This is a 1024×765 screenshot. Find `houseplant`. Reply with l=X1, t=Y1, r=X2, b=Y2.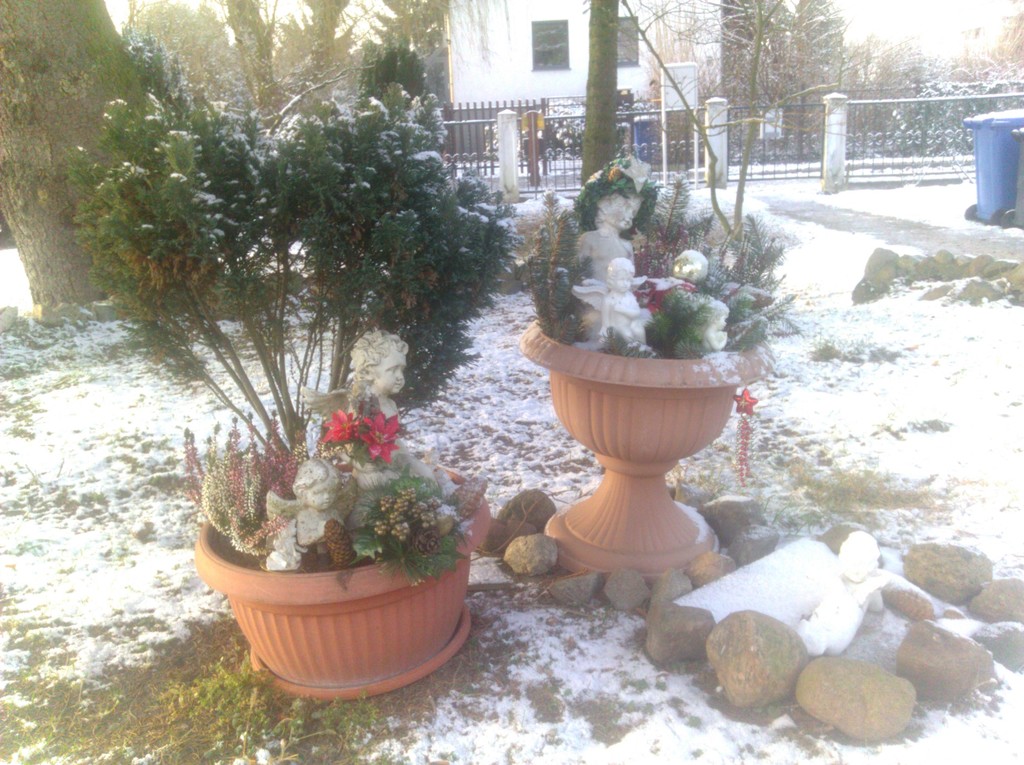
l=511, t=136, r=801, b=578.
